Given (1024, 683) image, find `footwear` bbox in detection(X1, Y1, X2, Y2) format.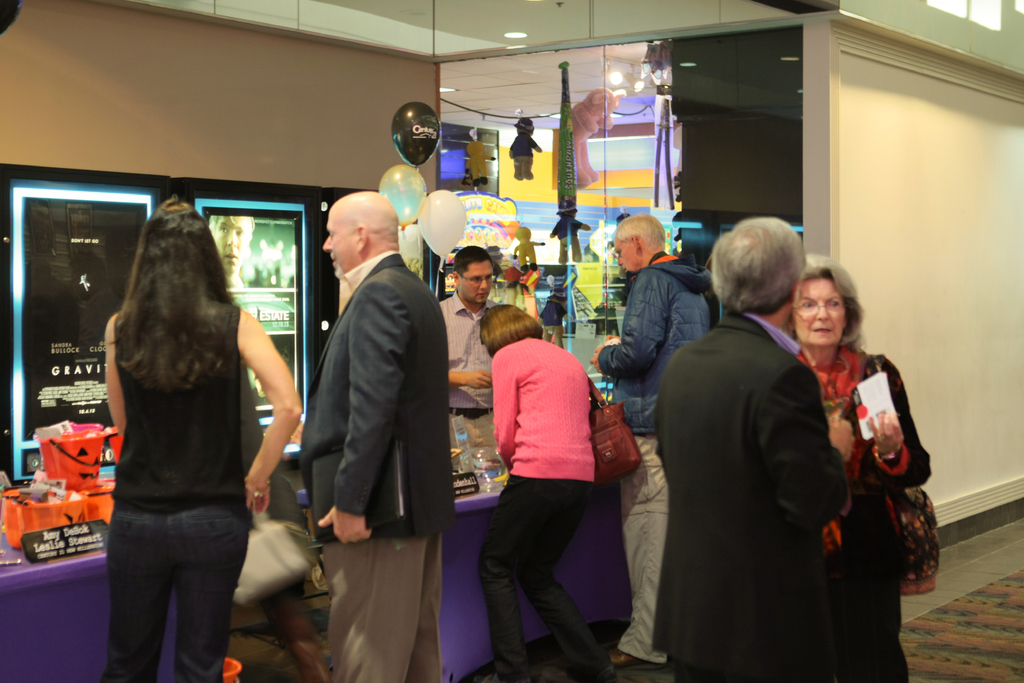
detection(607, 647, 648, 672).
